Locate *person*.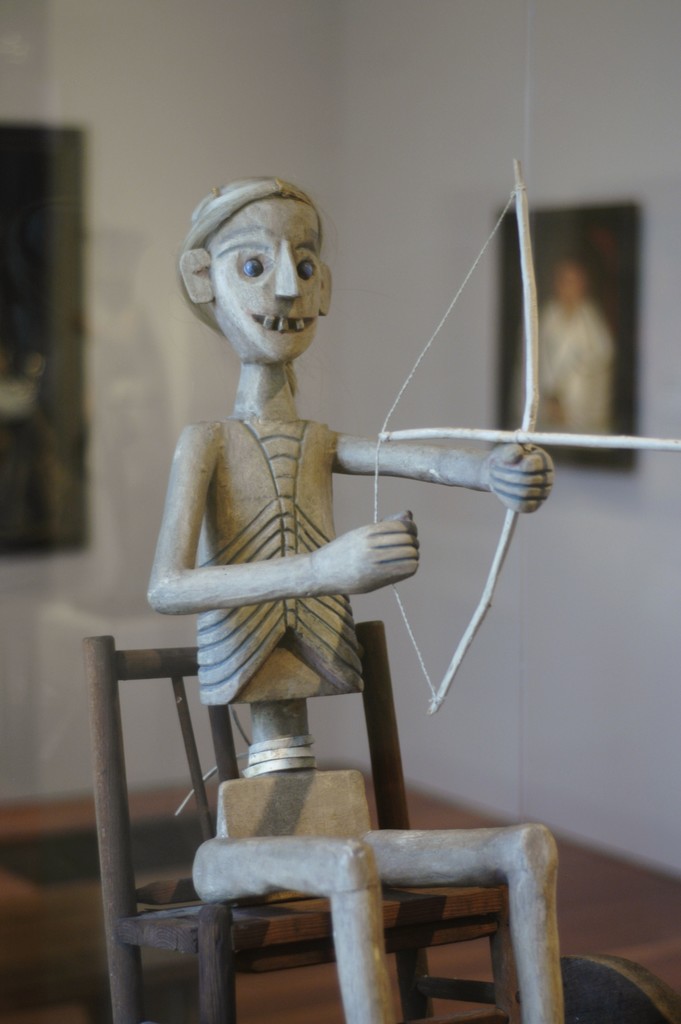
Bounding box: <bbox>95, 181, 516, 883</bbox>.
